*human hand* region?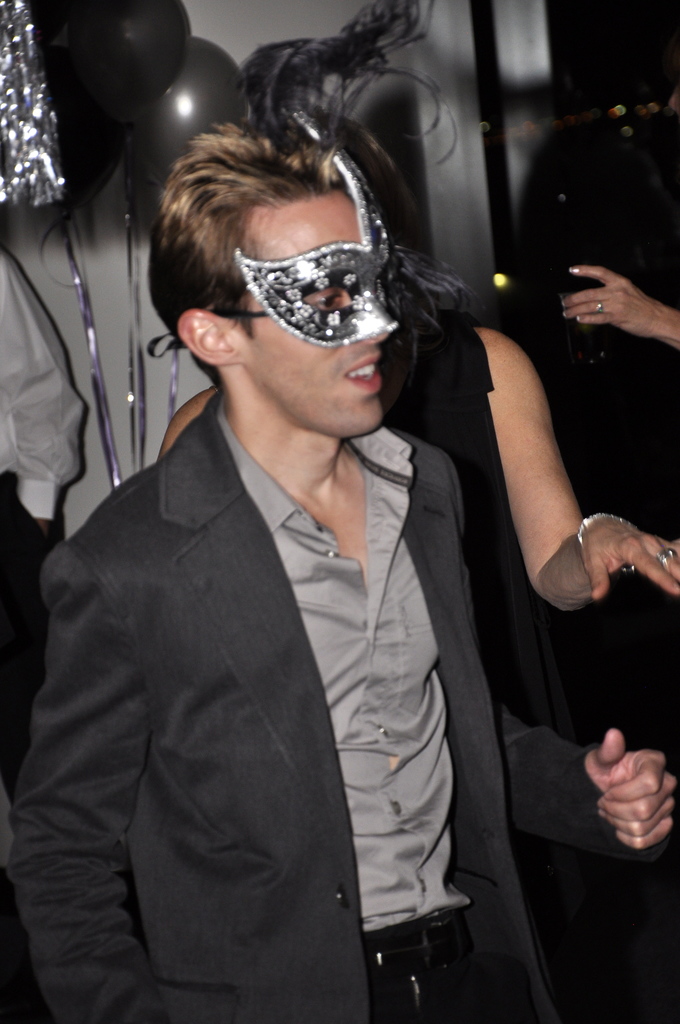
box=[560, 265, 668, 344]
